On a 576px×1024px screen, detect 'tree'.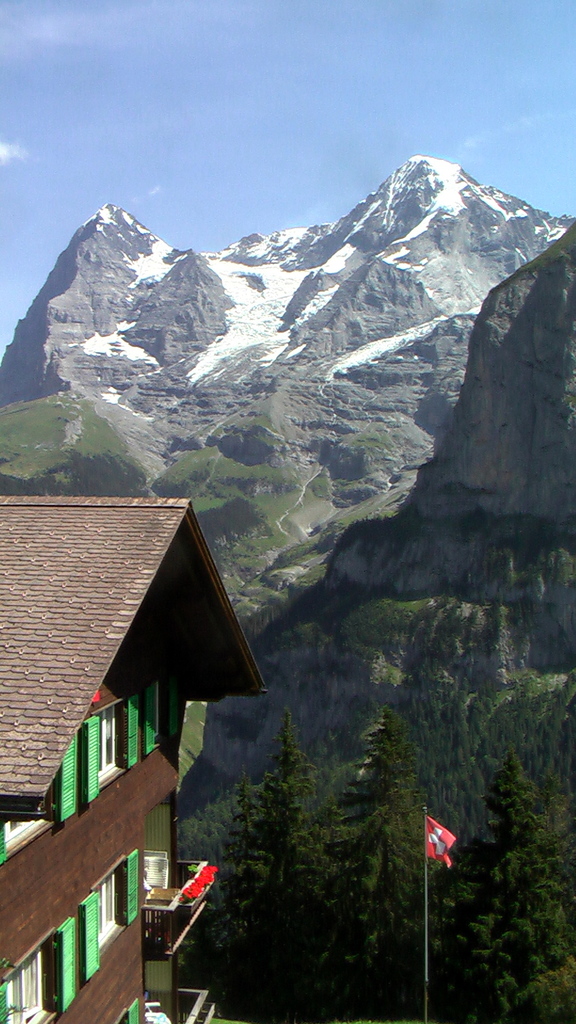
(470, 716, 564, 982).
